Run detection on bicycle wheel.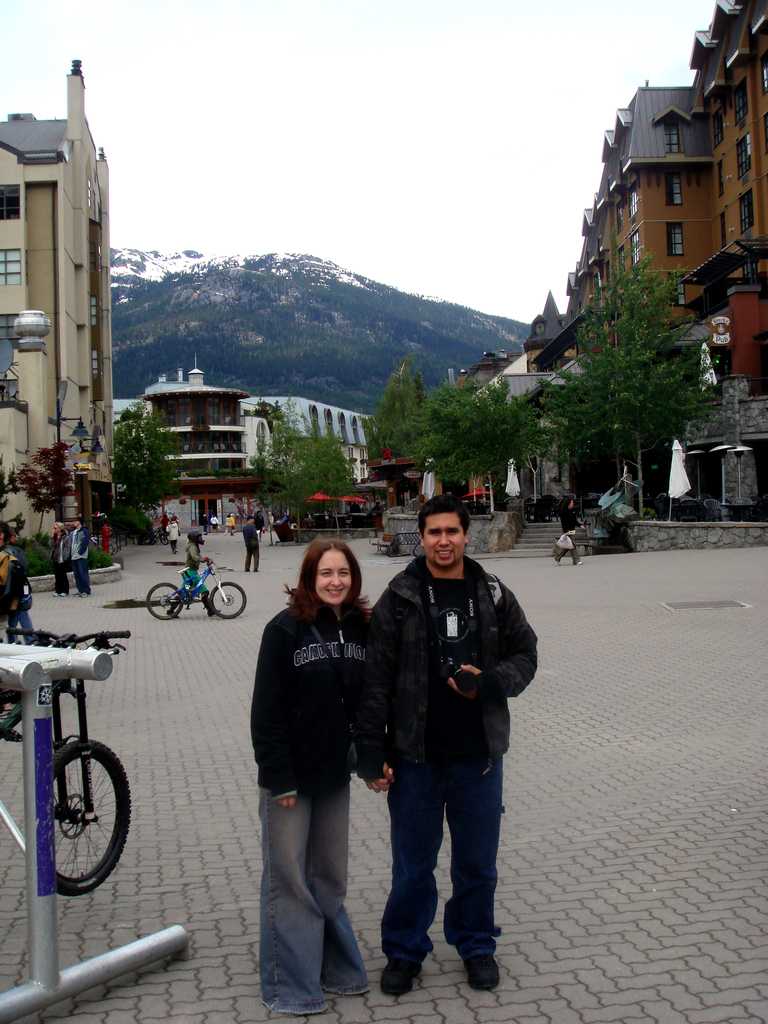
Result: {"left": 161, "top": 534, "right": 170, "bottom": 548}.
